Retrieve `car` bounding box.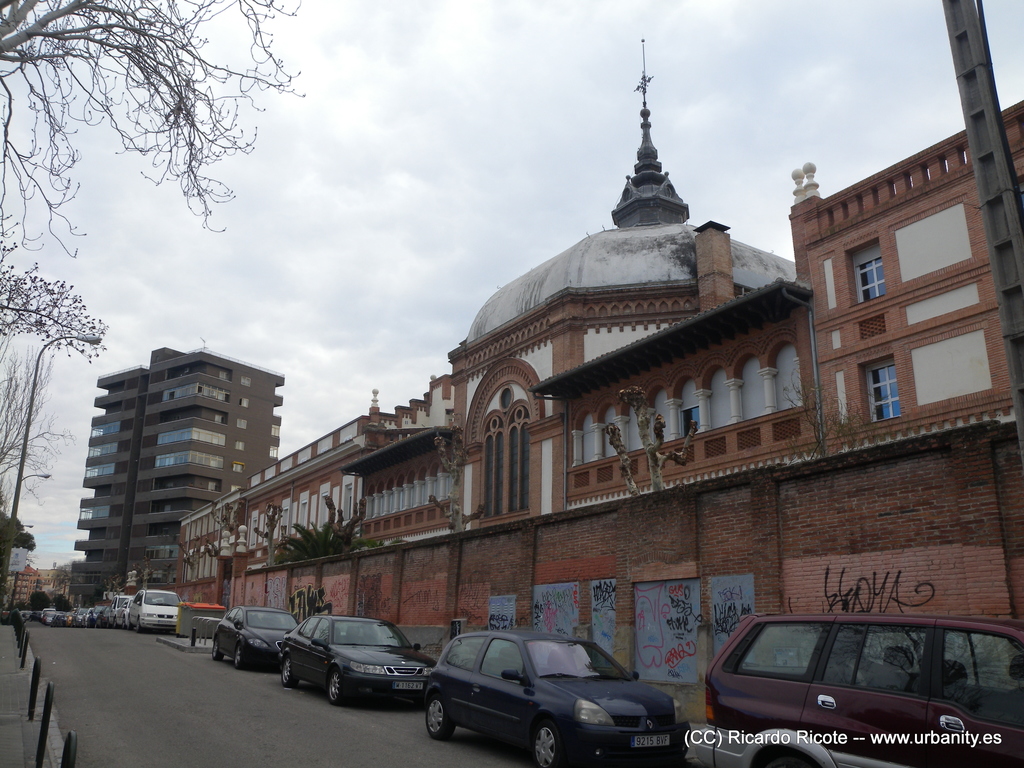
Bounding box: [210, 601, 302, 679].
